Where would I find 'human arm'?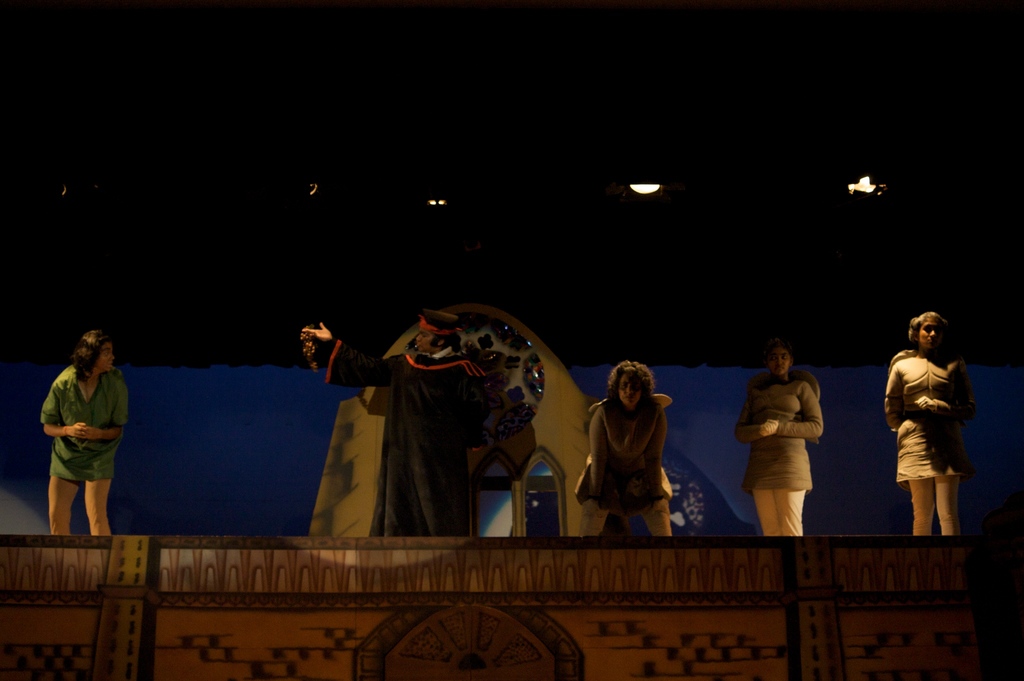
At bbox=[927, 397, 957, 413].
